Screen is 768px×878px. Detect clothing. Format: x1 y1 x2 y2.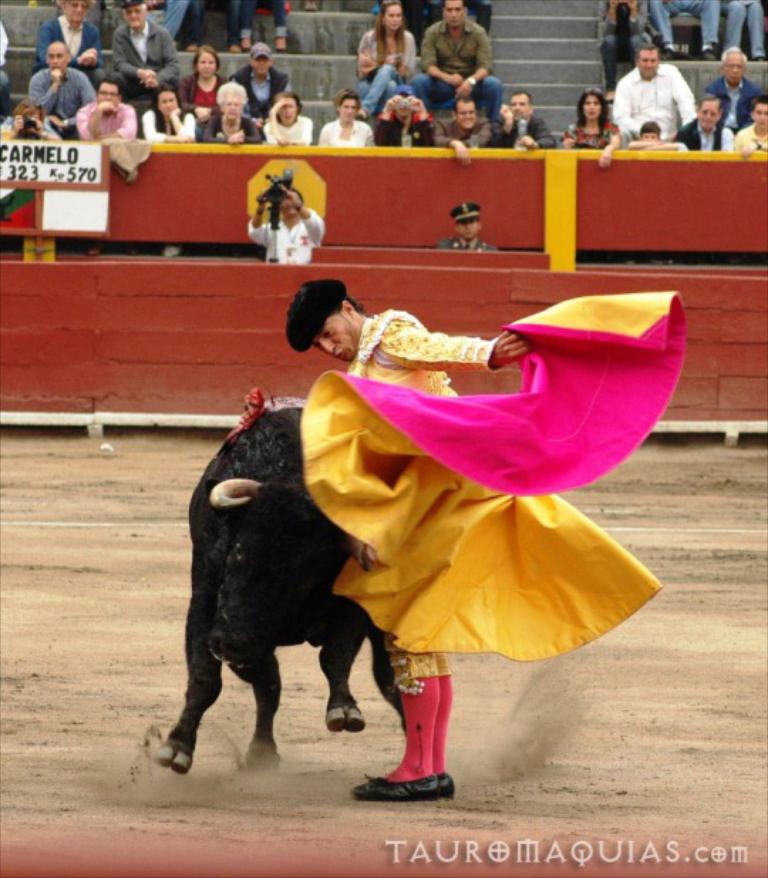
412 16 503 124.
